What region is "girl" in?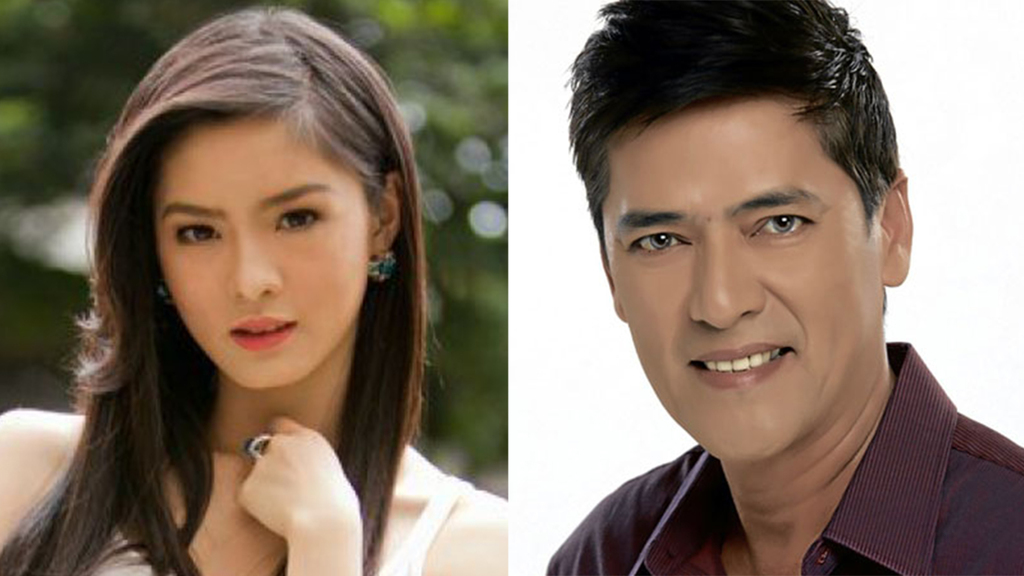
<bbox>0, 5, 508, 575</bbox>.
